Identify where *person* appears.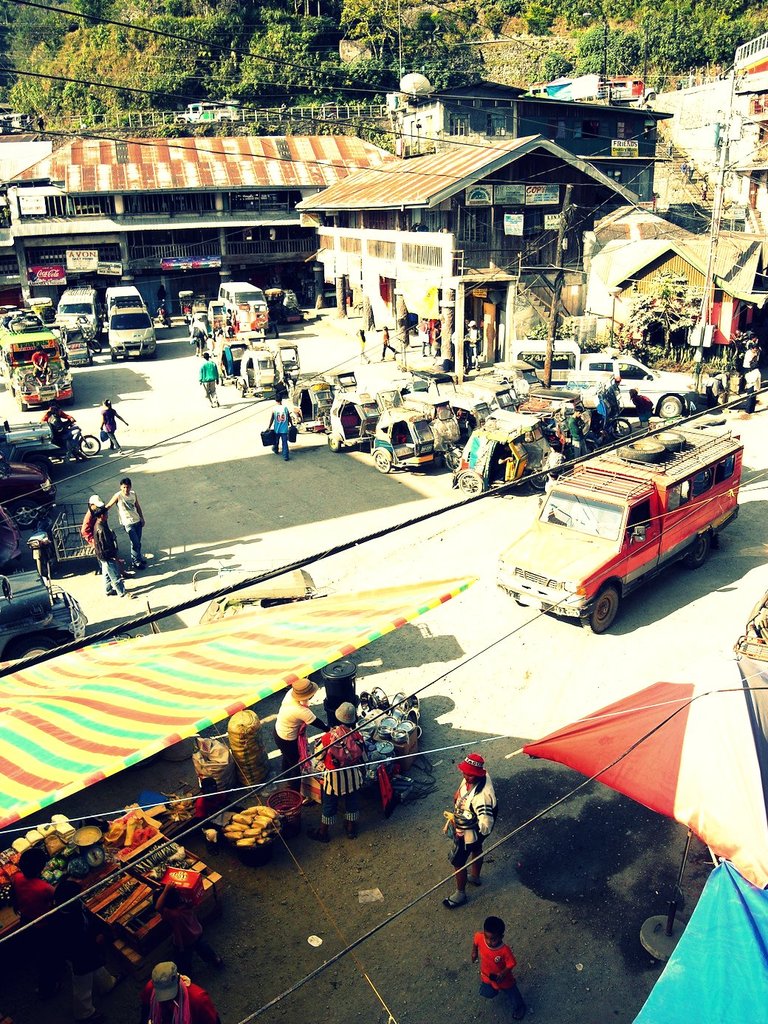
Appears at left=194, top=347, right=219, bottom=409.
